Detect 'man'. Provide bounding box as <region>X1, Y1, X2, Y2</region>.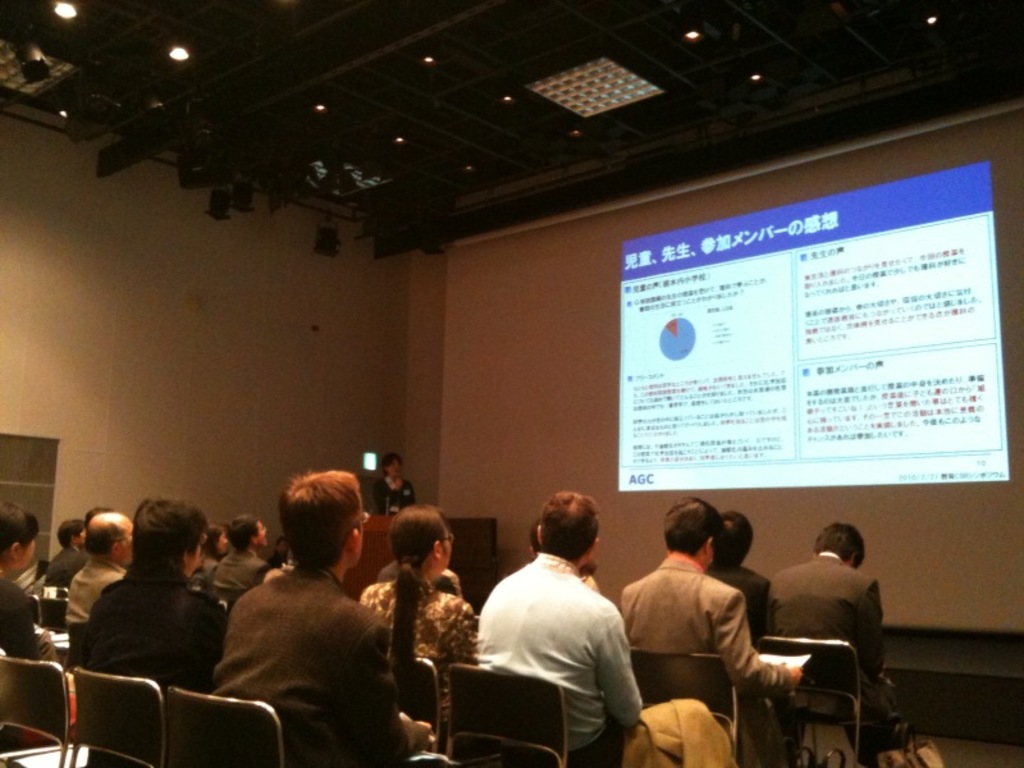
<region>462, 492, 662, 758</region>.
